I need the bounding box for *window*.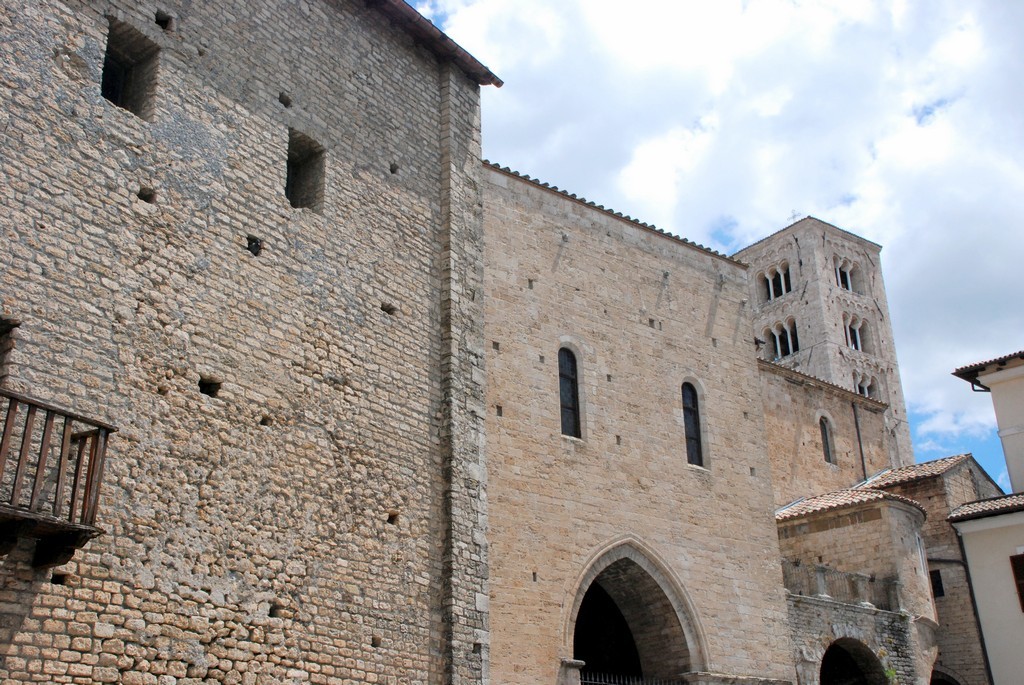
Here it is: <region>819, 417, 842, 461</region>.
